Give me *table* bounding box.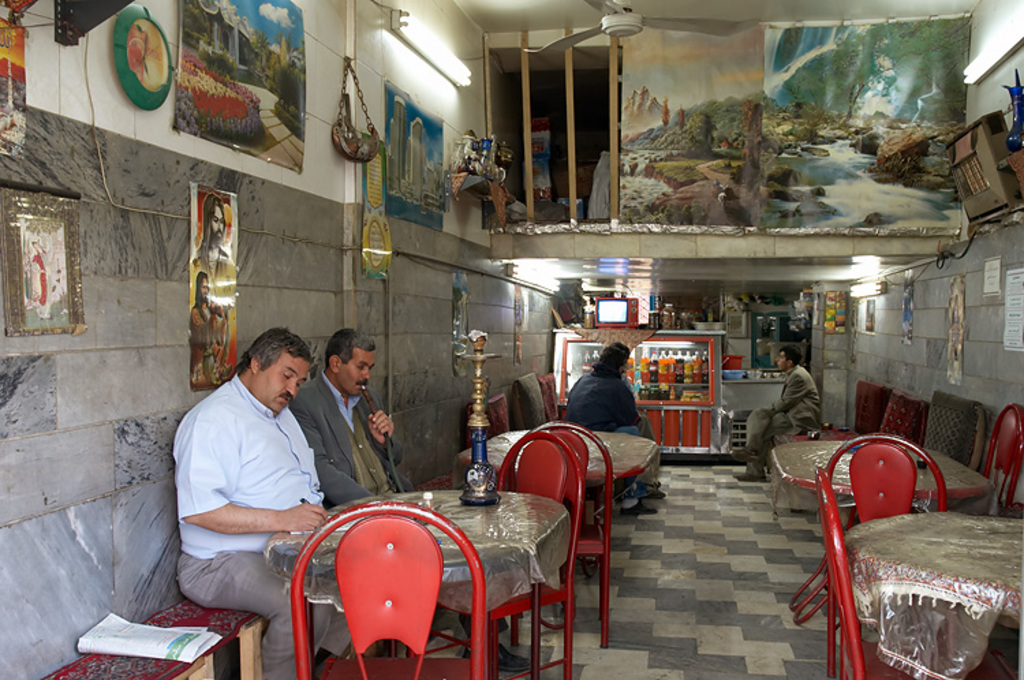
bbox=[468, 421, 655, 553].
